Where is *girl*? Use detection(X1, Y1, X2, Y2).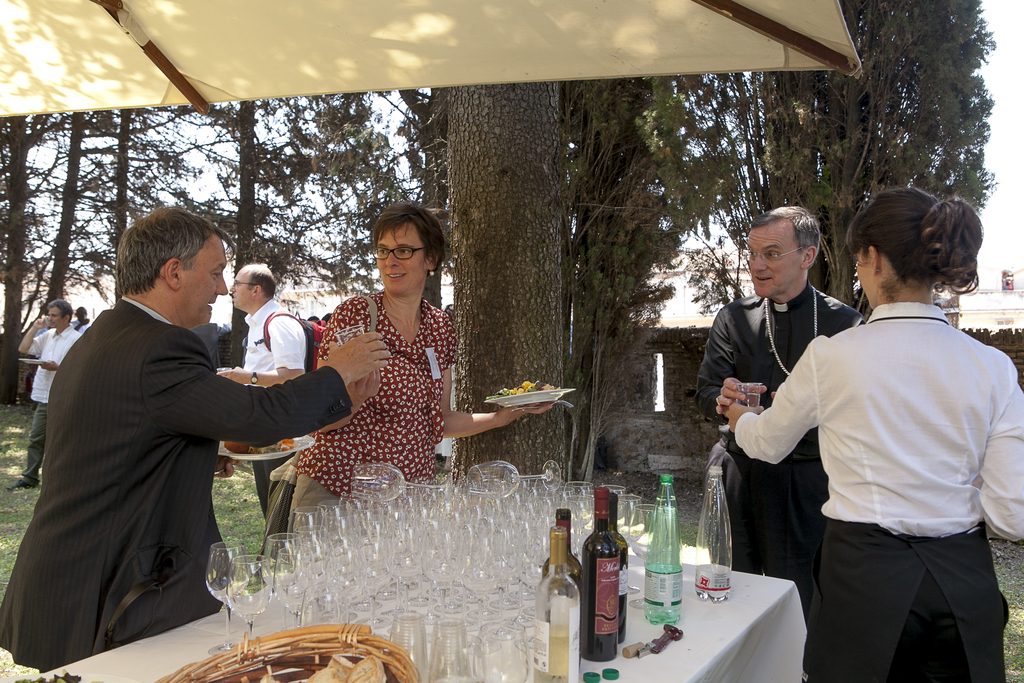
detection(725, 186, 1023, 682).
